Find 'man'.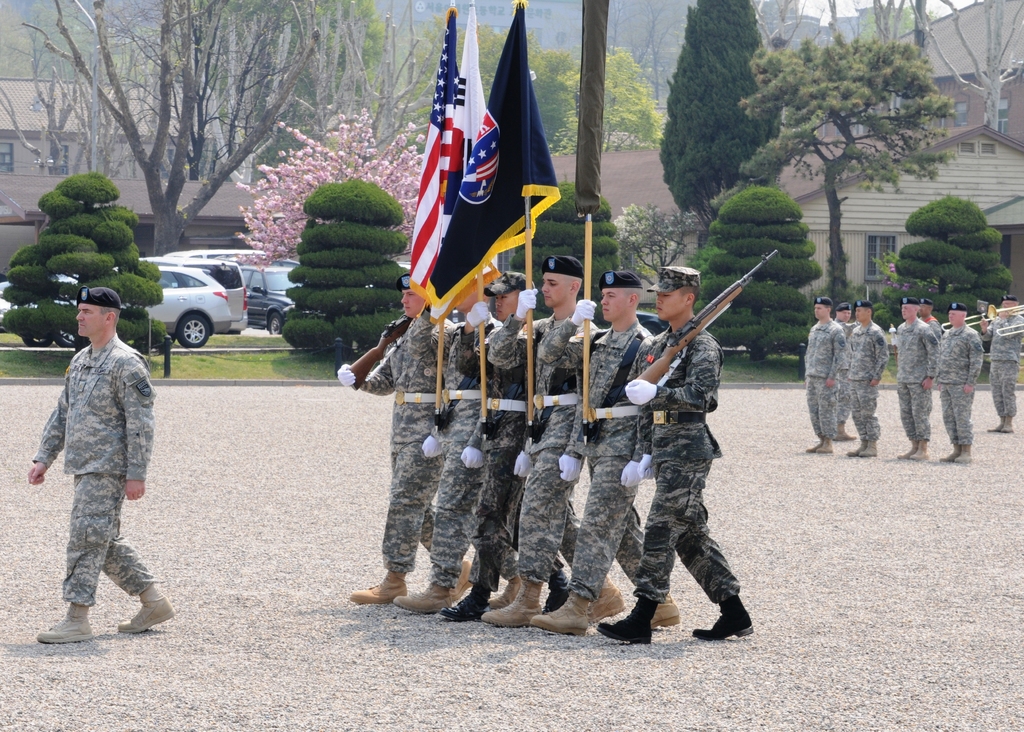
[596,266,755,645].
